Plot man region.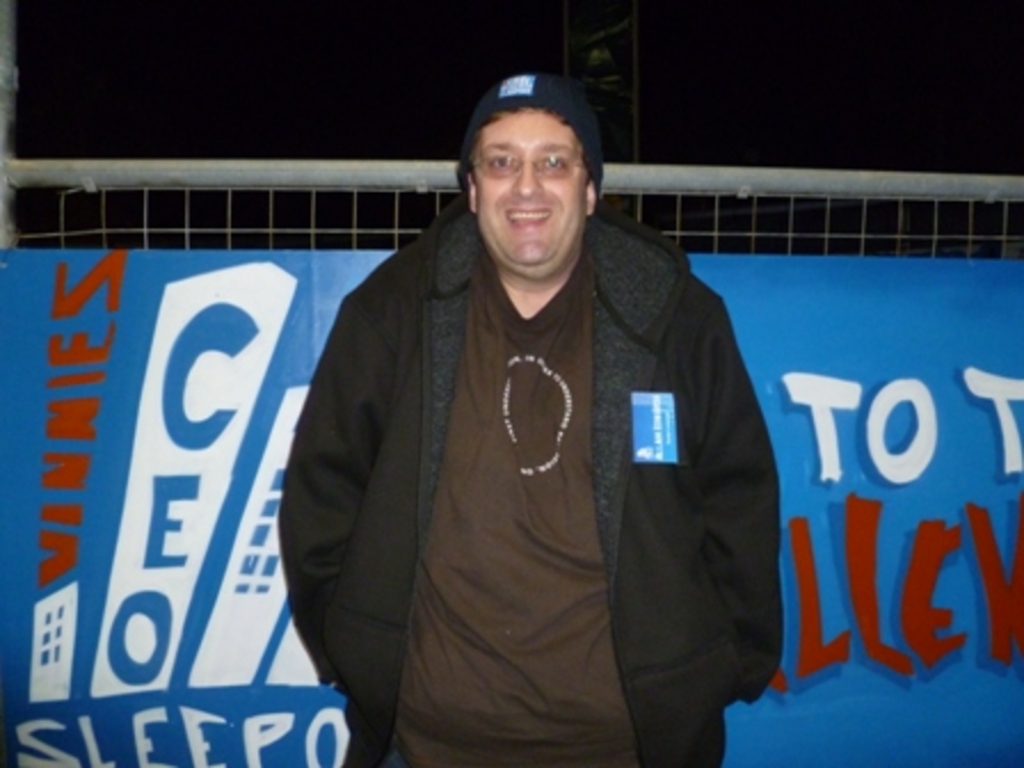
Plotted at (x1=279, y1=59, x2=798, y2=767).
